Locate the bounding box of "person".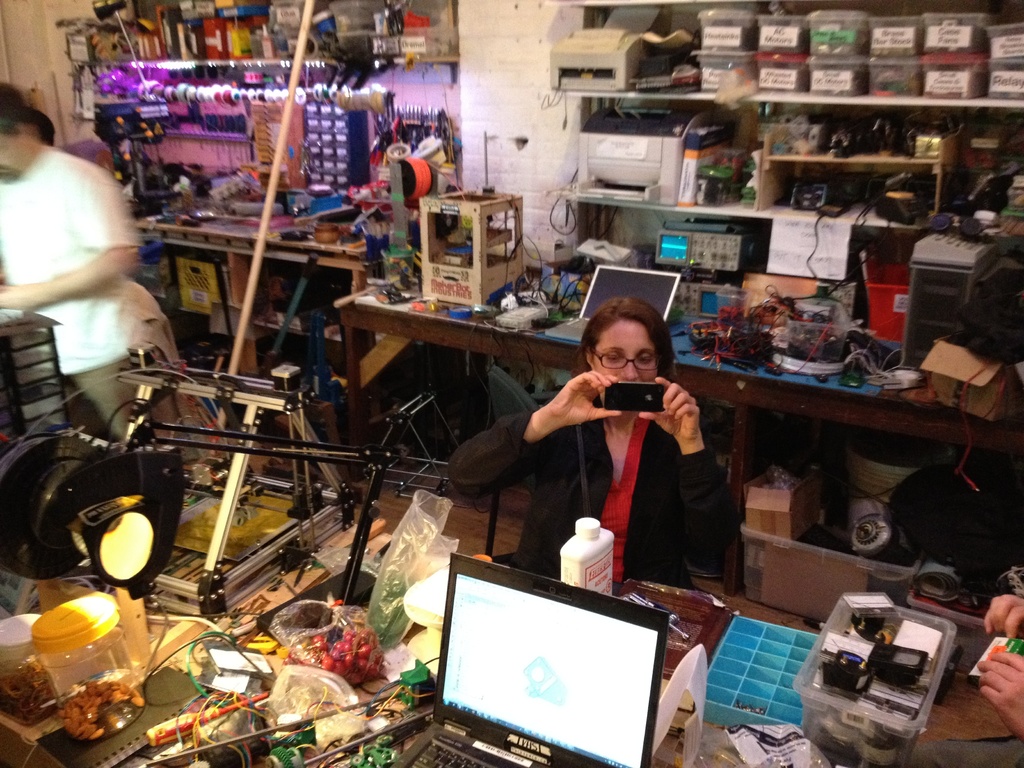
Bounding box: detection(0, 86, 227, 491).
